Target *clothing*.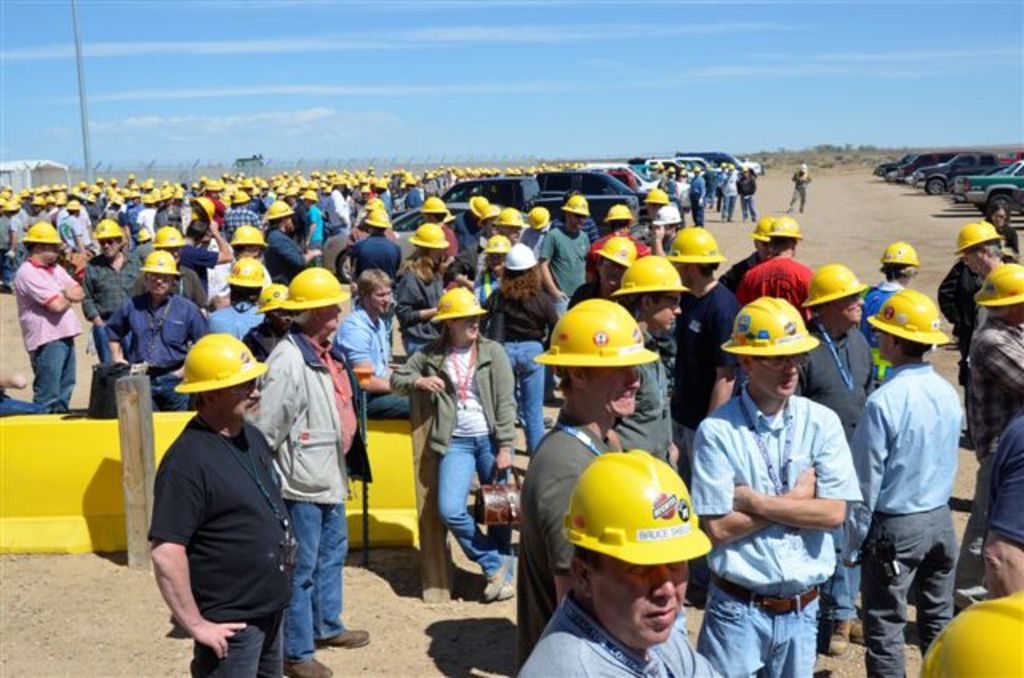
Target region: detection(706, 592, 818, 676).
